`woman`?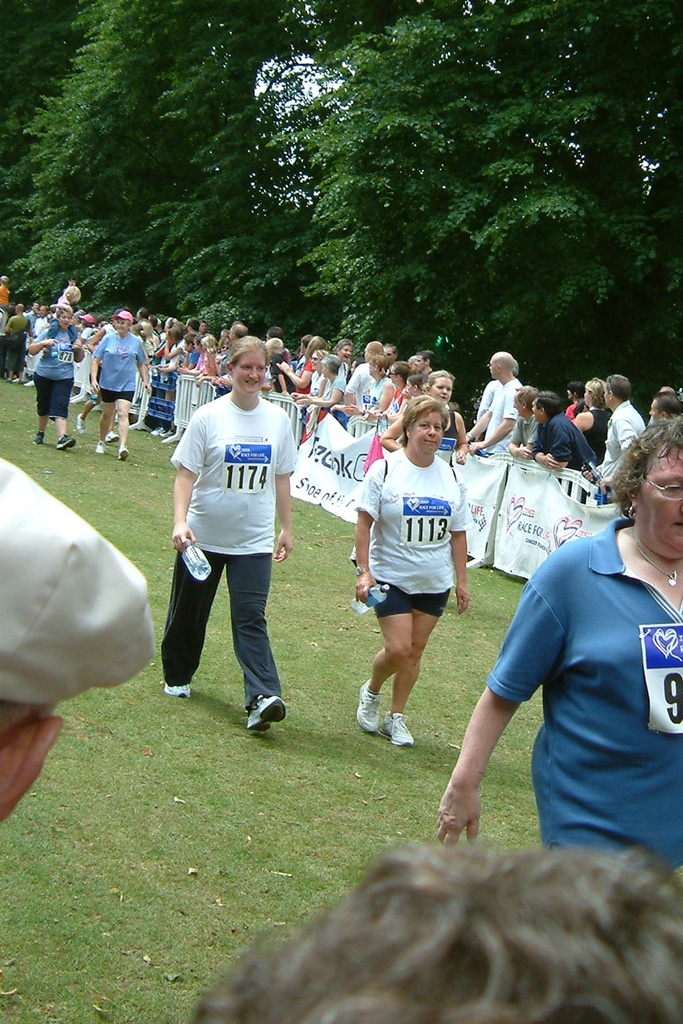
region(292, 353, 343, 412)
